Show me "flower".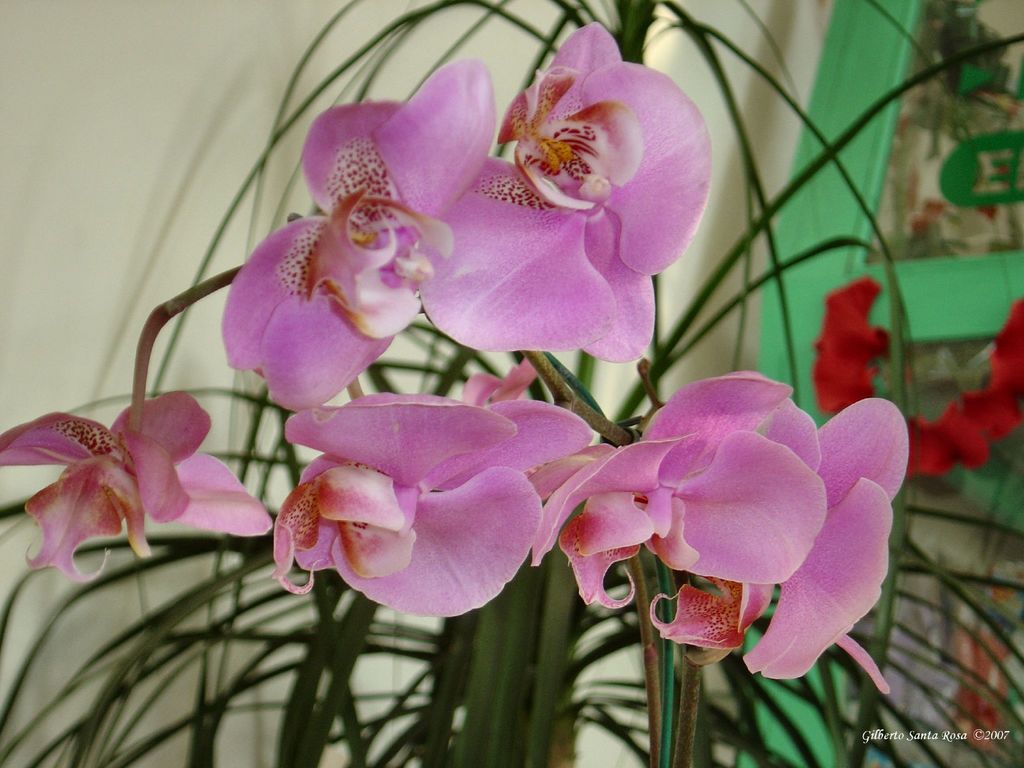
"flower" is here: <box>221,57,499,414</box>.
